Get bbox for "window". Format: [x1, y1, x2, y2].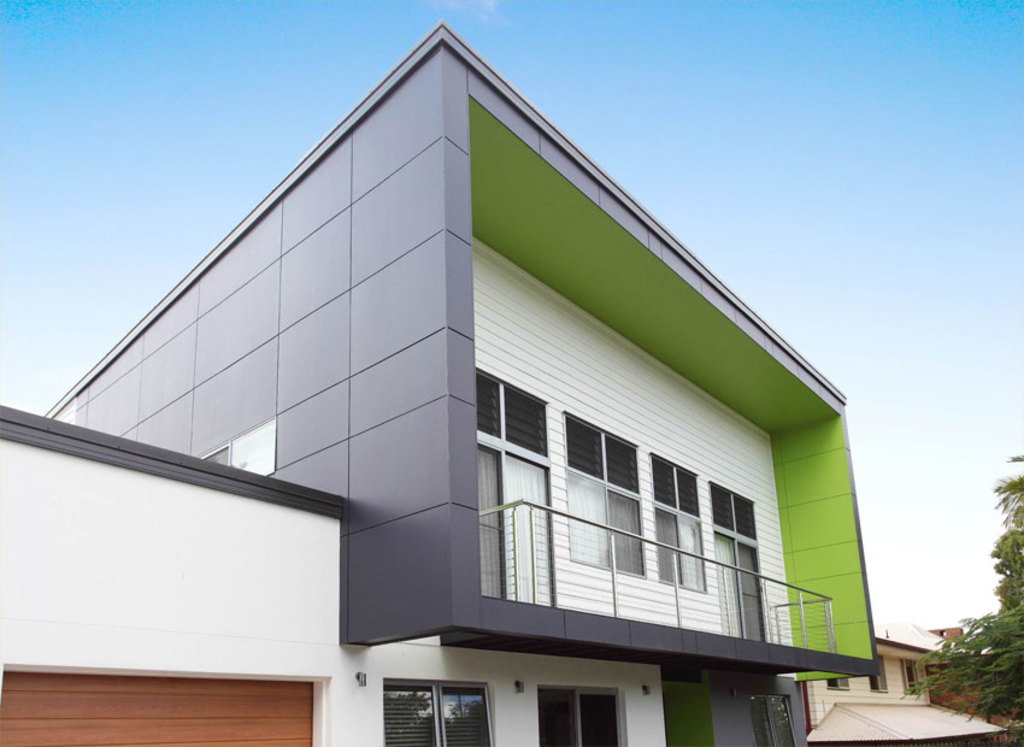
[895, 657, 924, 694].
